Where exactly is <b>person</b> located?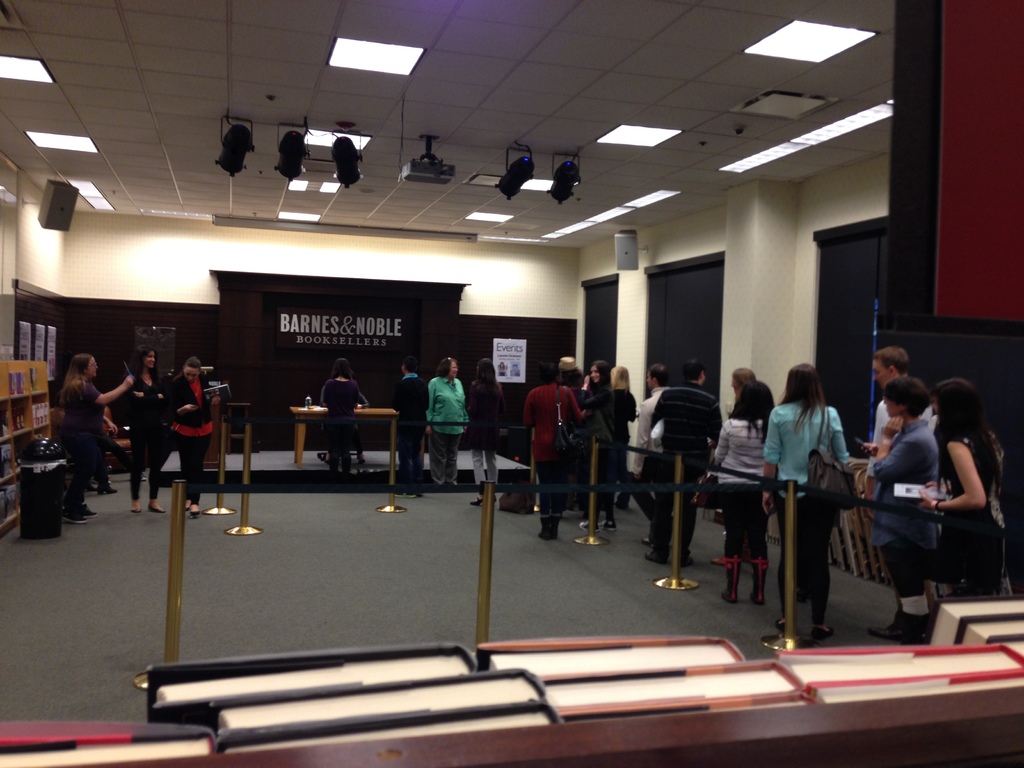
Its bounding box is pyautogui.locateOnScreen(721, 358, 757, 400).
